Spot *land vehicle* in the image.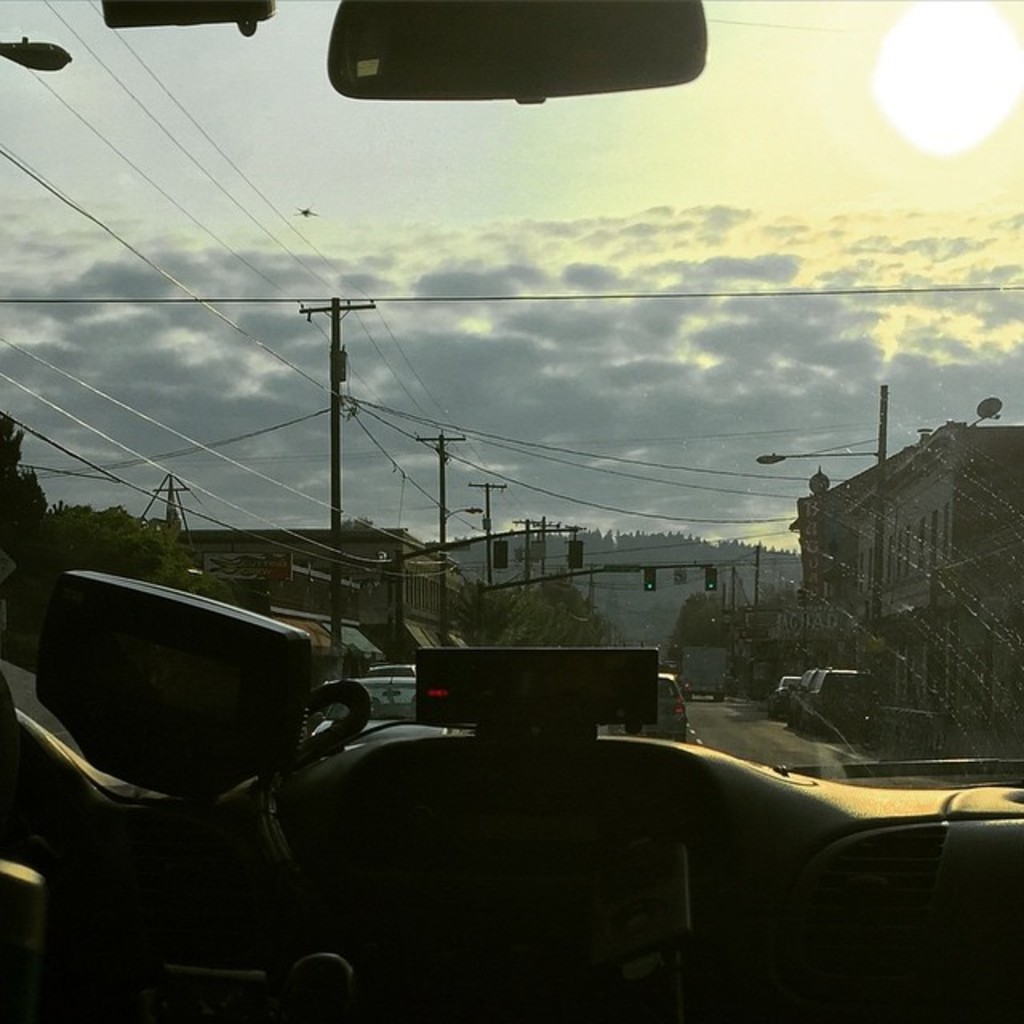
*land vehicle* found at <bbox>789, 662, 824, 715</bbox>.
